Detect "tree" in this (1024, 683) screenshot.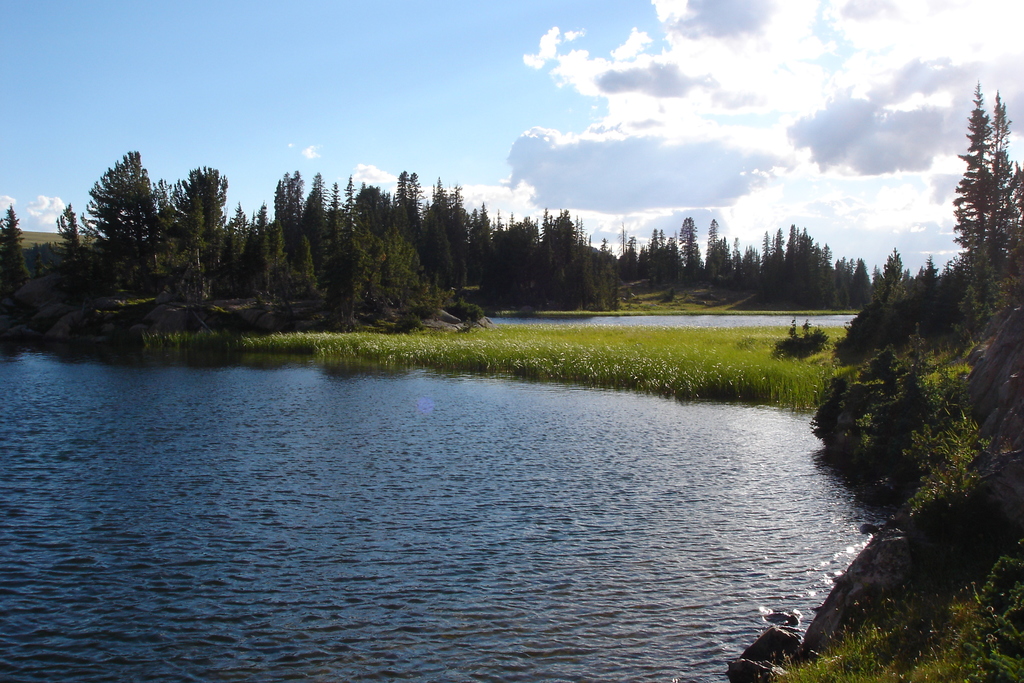
Detection: 979:92:1022:276.
